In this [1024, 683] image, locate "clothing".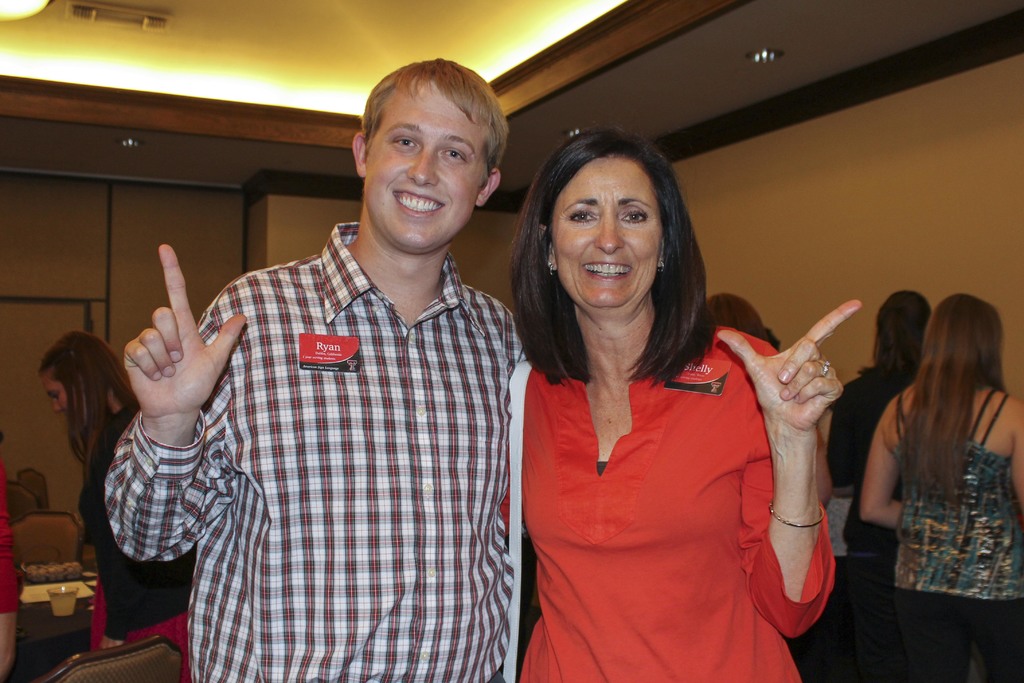
Bounding box: <box>491,302,845,658</box>.
